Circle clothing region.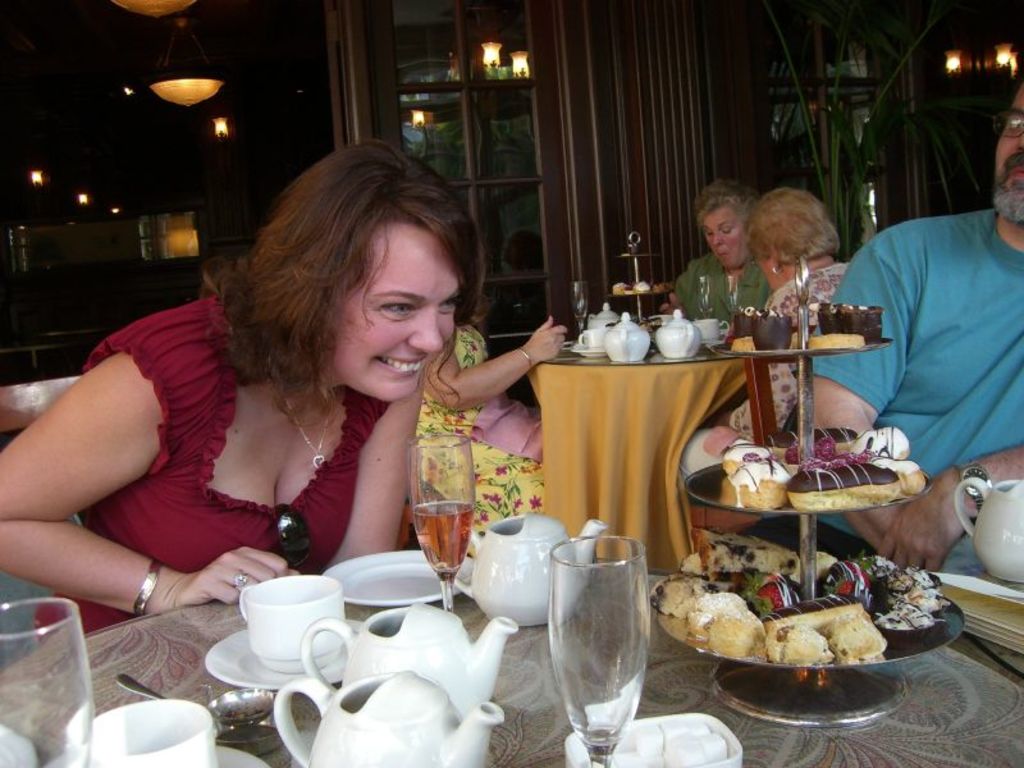
Region: bbox=[673, 259, 772, 325].
